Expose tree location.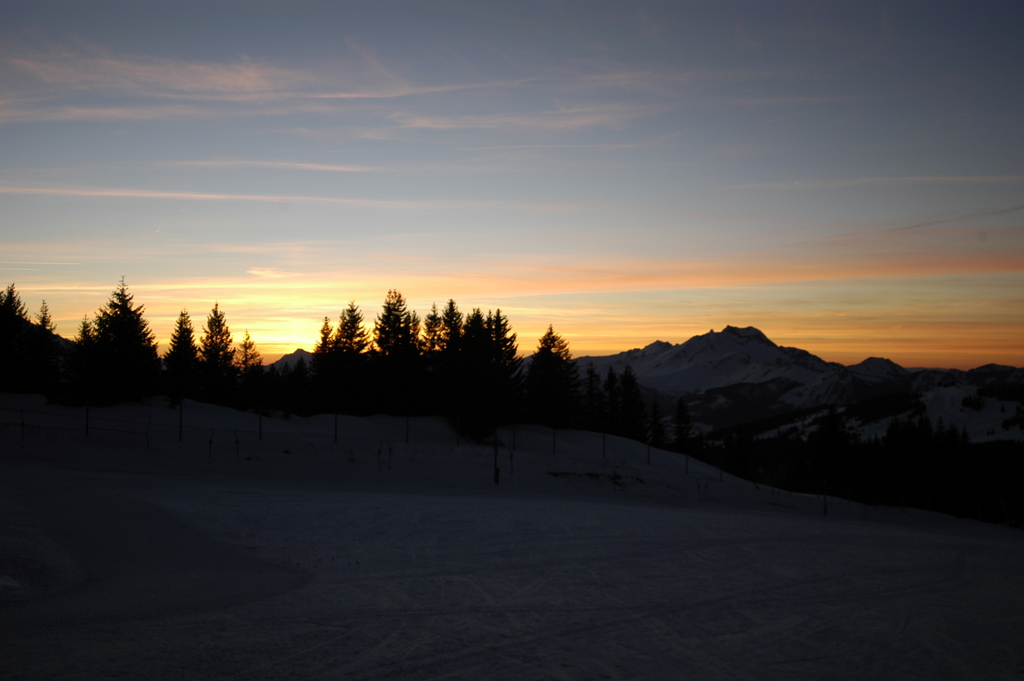
Exposed at <region>230, 327, 265, 377</region>.
